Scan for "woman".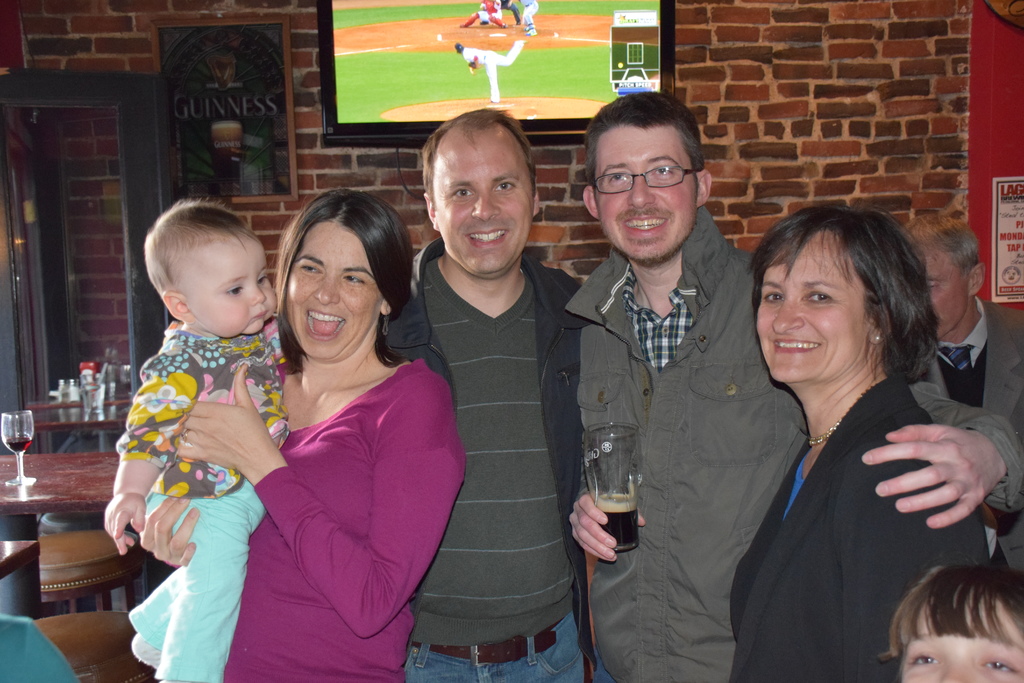
Scan result: (138,186,467,682).
